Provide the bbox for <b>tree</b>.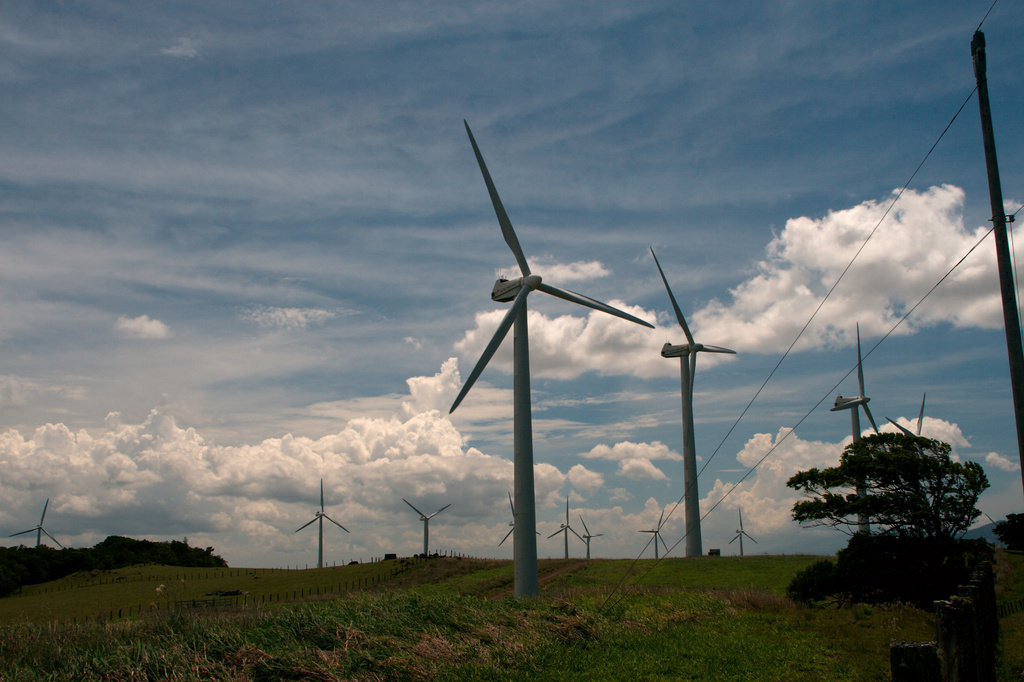
[left=780, top=408, right=998, bottom=580].
